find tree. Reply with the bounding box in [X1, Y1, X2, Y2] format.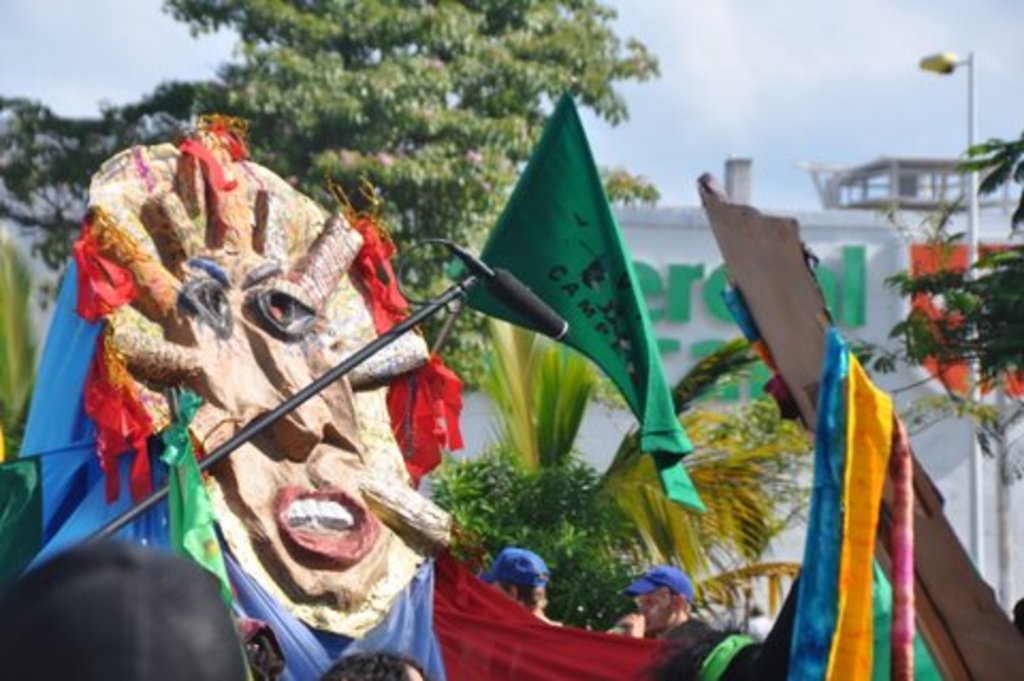
[847, 122, 1022, 459].
